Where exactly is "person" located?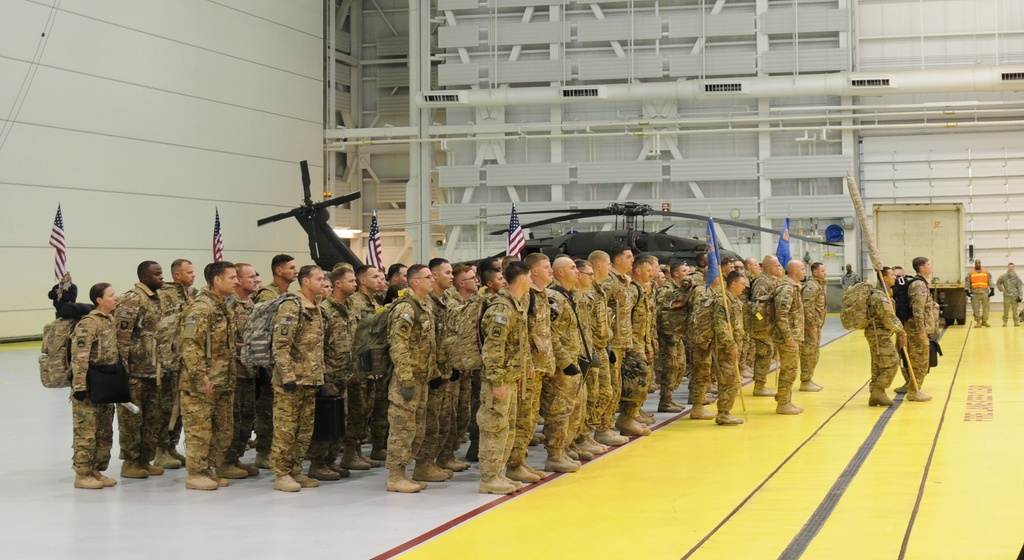
Its bounding box is [751,249,781,399].
